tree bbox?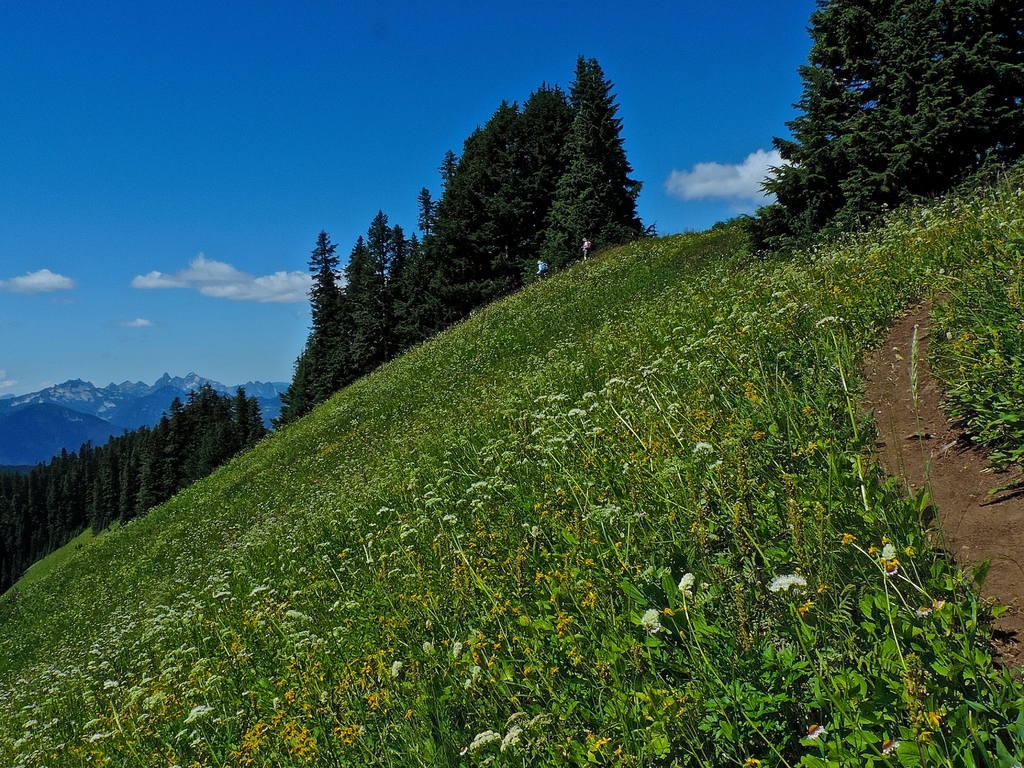
crop(530, 56, 652, 296)
